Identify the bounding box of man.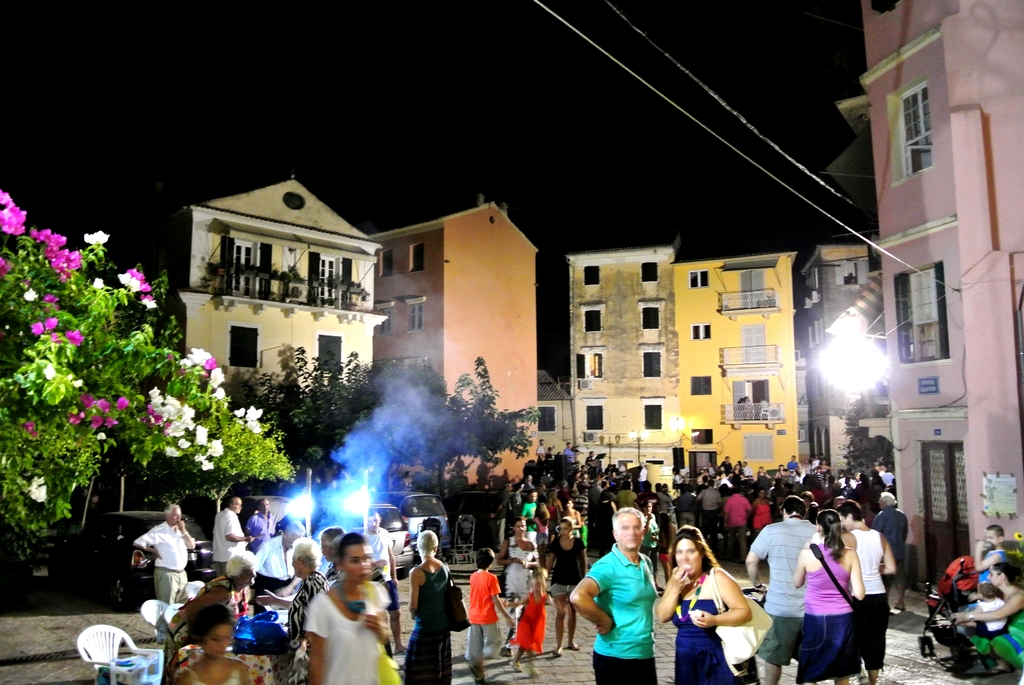
box=[569, 504, 659, 684].
